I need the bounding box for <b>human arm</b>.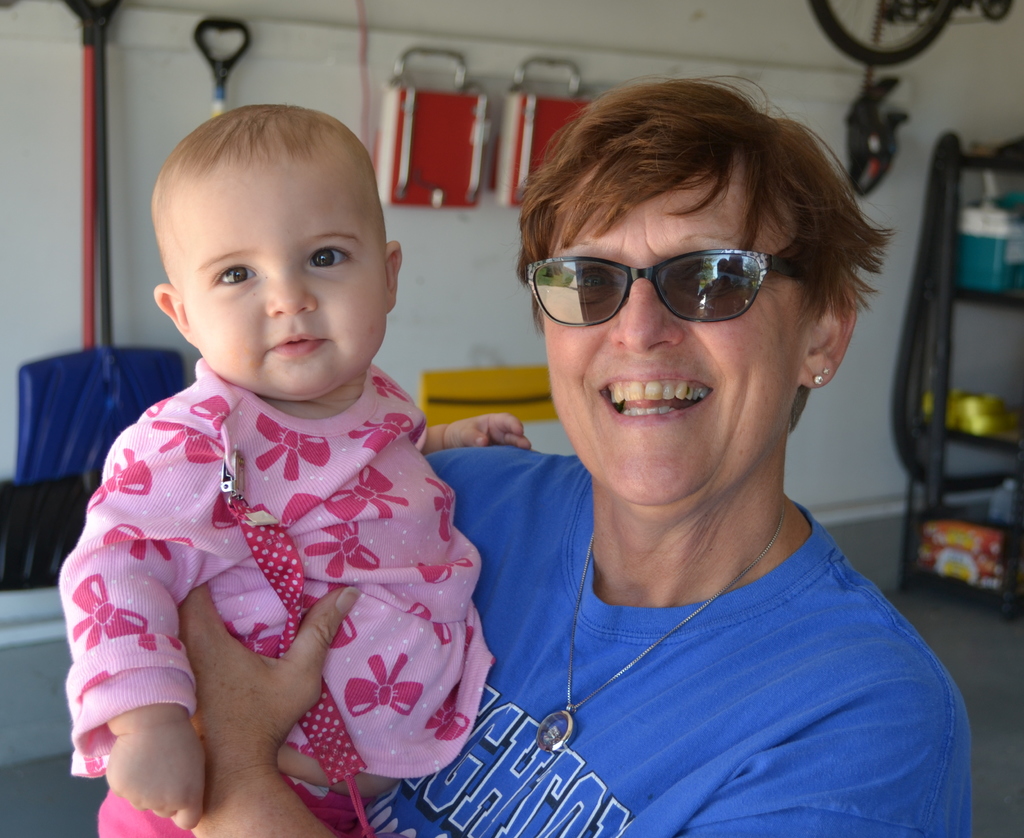
Here it is: detection(159, 583, 978, 836).
